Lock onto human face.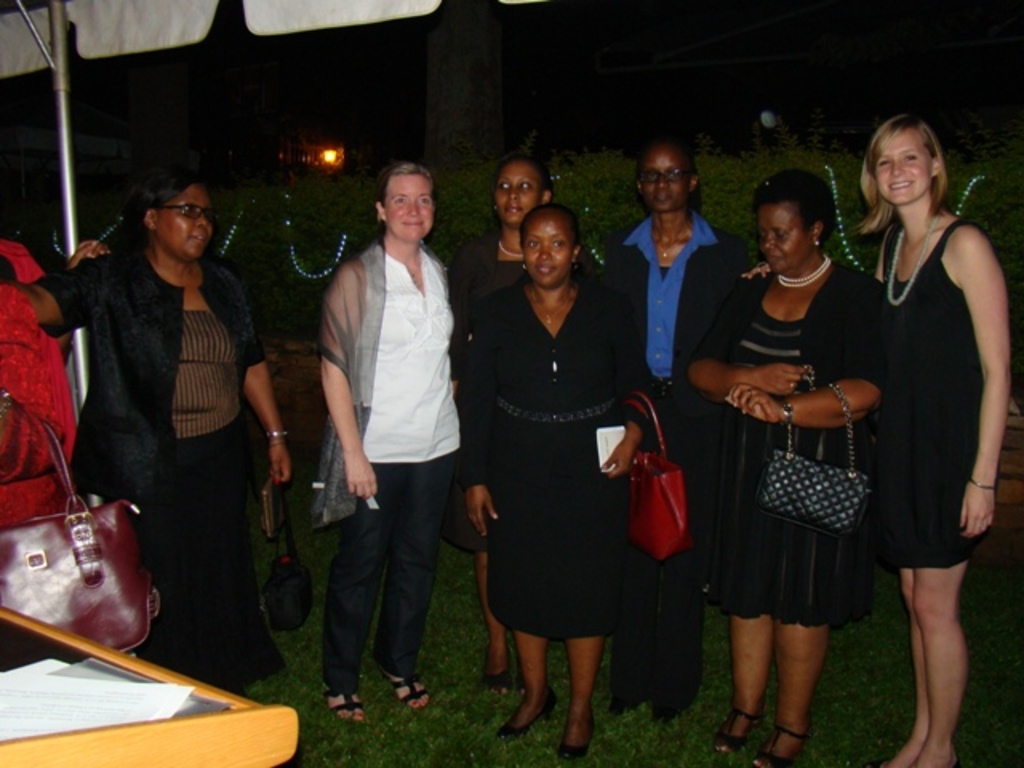
Locked: bbox=(381, 176, 435, 245).
